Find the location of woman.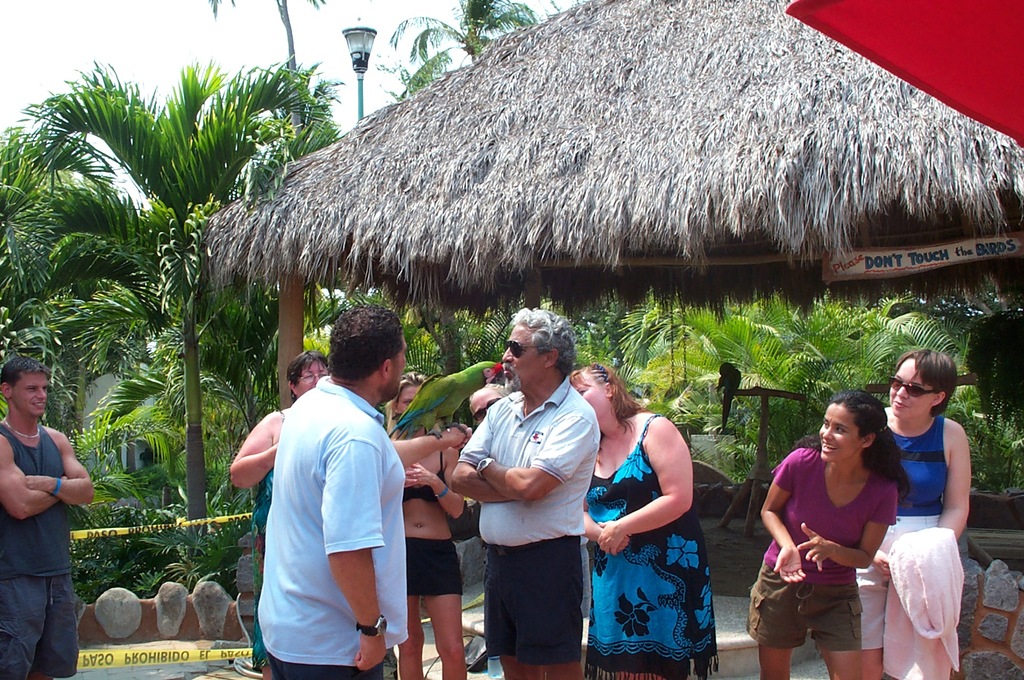
Location: box=[846, 349, 979, 679].
